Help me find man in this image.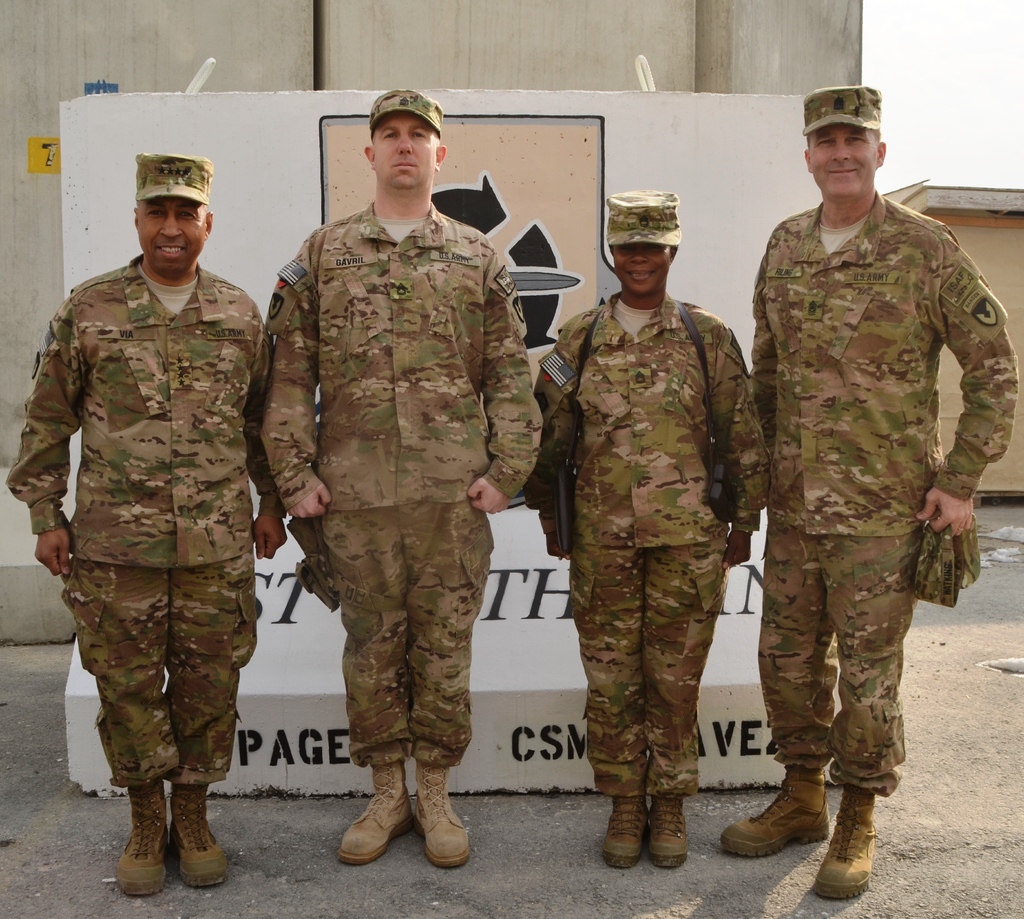
Found it: 258 86 535 870.
